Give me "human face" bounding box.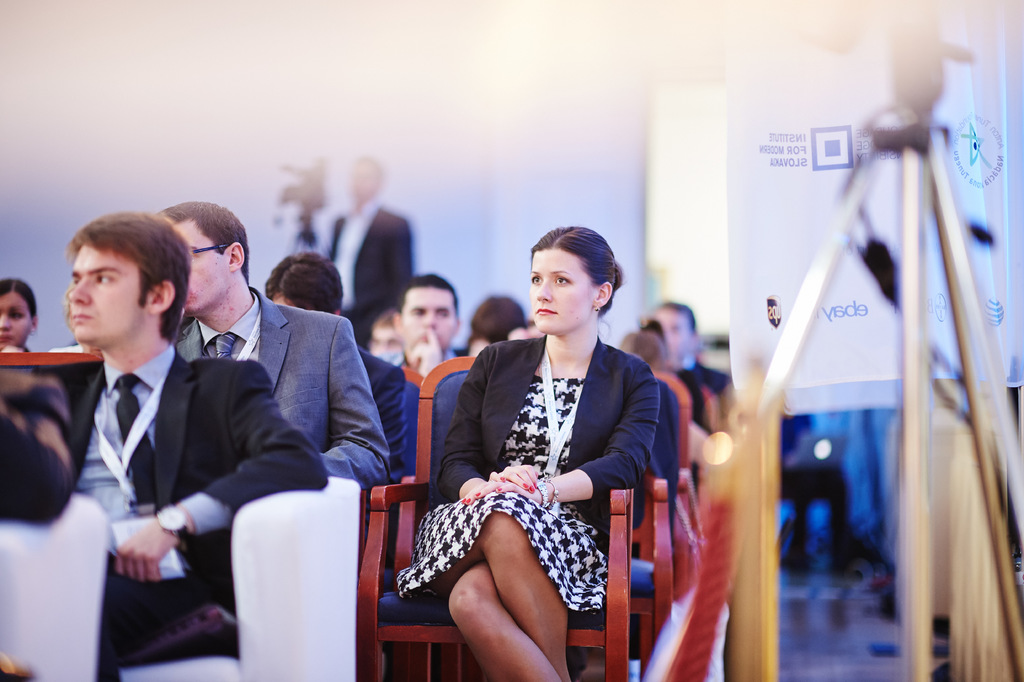
select_region(69, 245, 145, 347).
